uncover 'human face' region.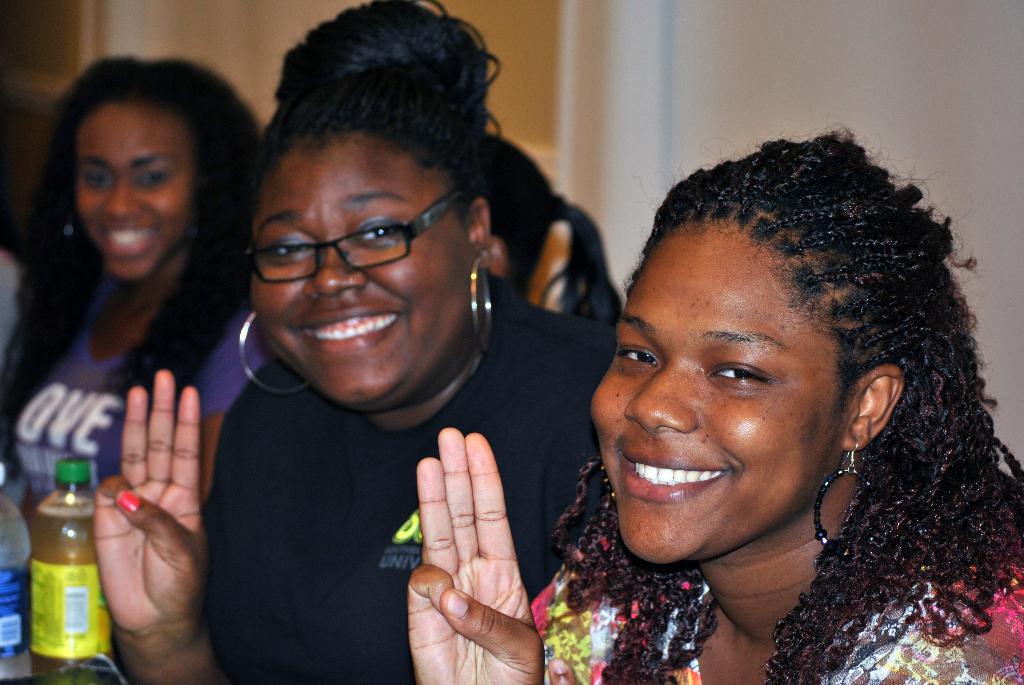
Uncovered: (591,216,852,560).
